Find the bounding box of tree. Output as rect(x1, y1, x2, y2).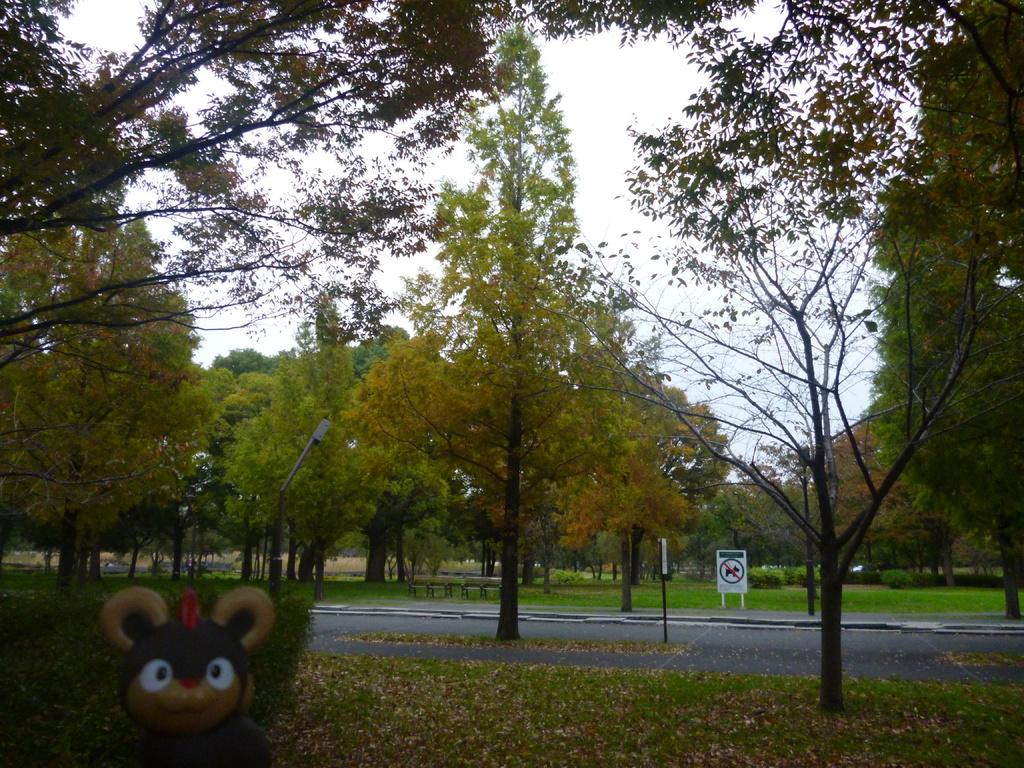
rect(373, 71, 681, 647).
